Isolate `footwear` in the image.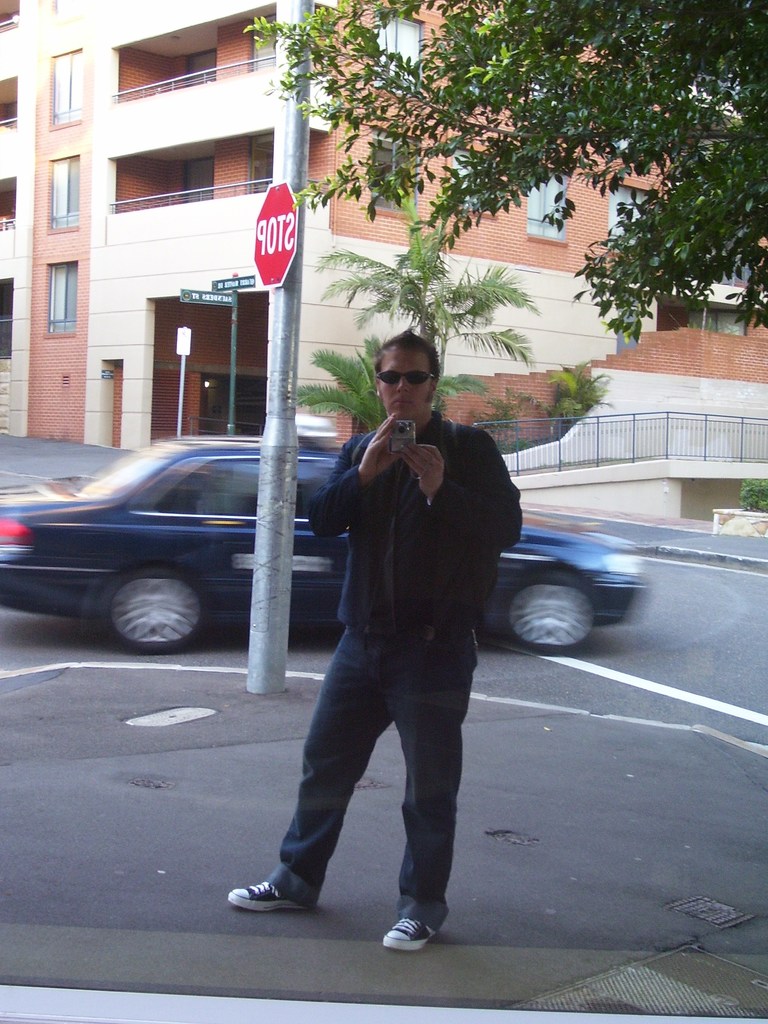
Isolated region: 227/882/304/911.
